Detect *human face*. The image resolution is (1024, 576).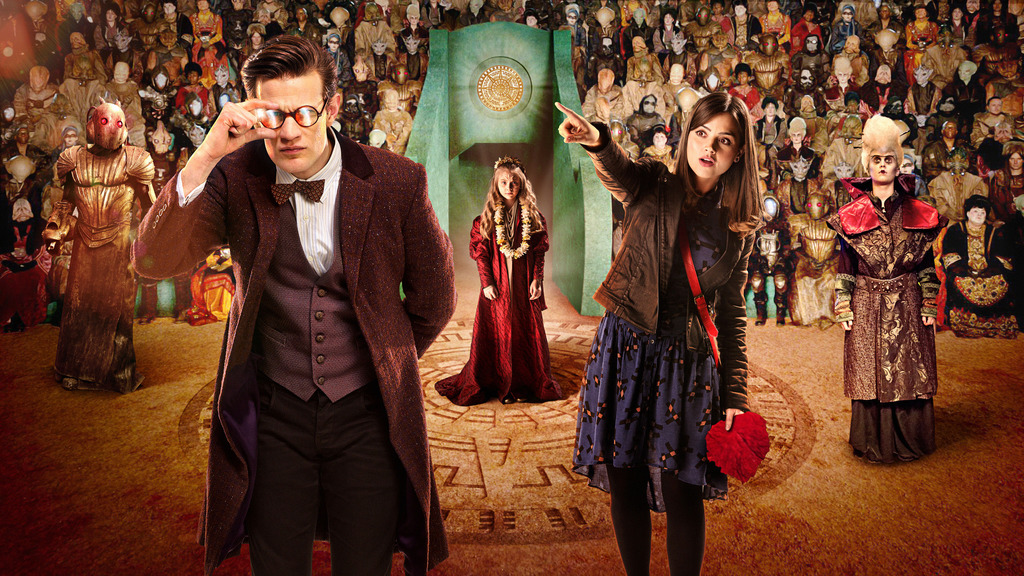
836:70:851:84.
